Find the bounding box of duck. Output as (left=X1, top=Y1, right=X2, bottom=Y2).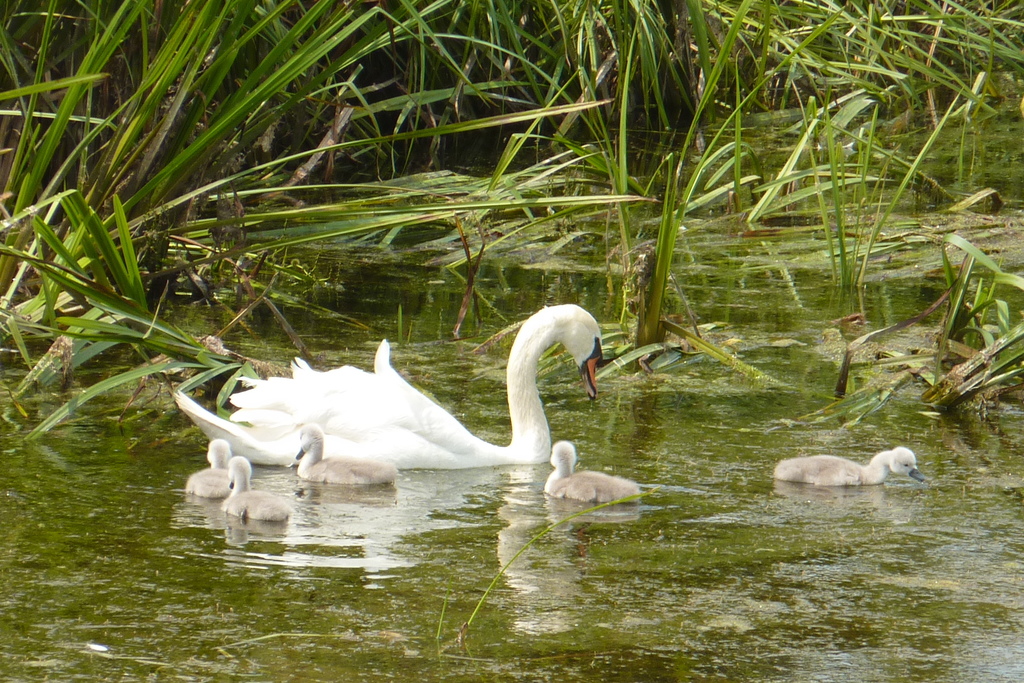
(left=286, top=424, right=402, bottom=491).
